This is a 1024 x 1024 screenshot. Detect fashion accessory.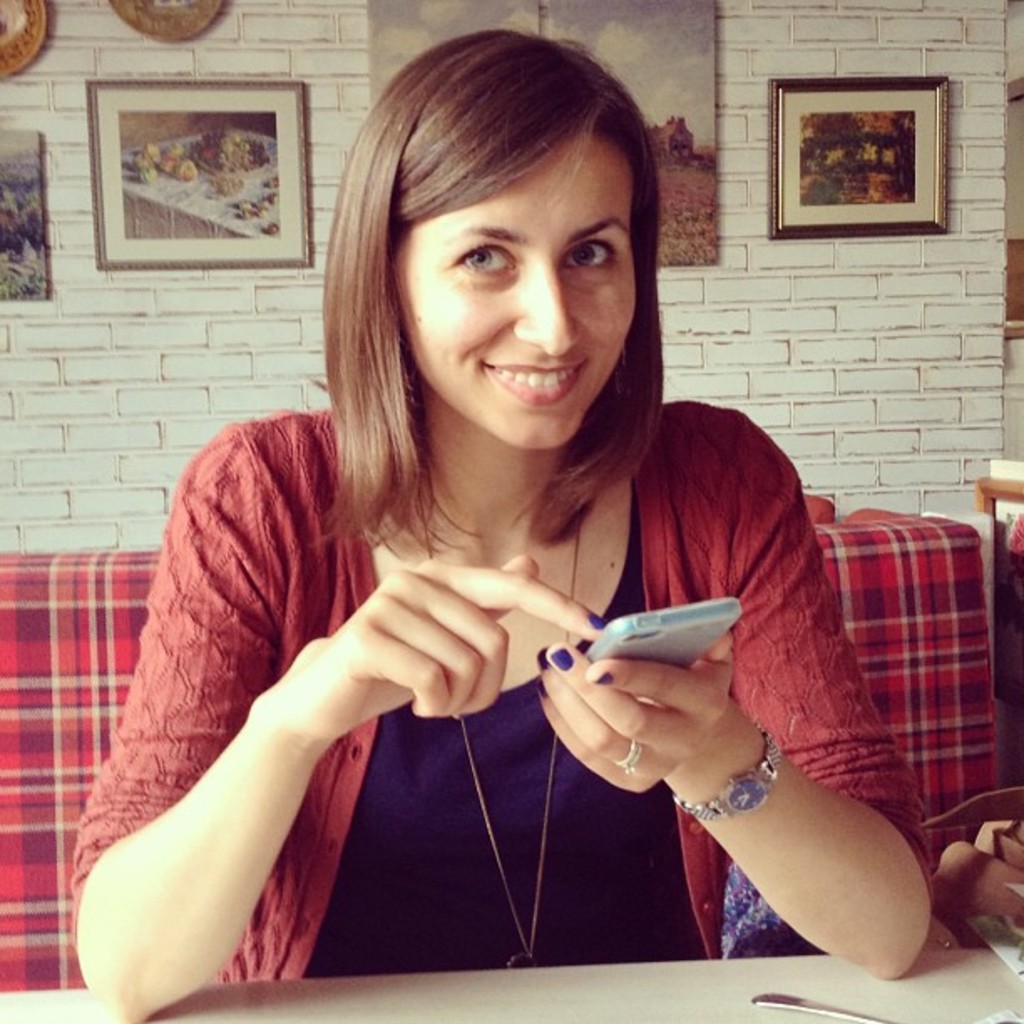
591,612,602,626.
